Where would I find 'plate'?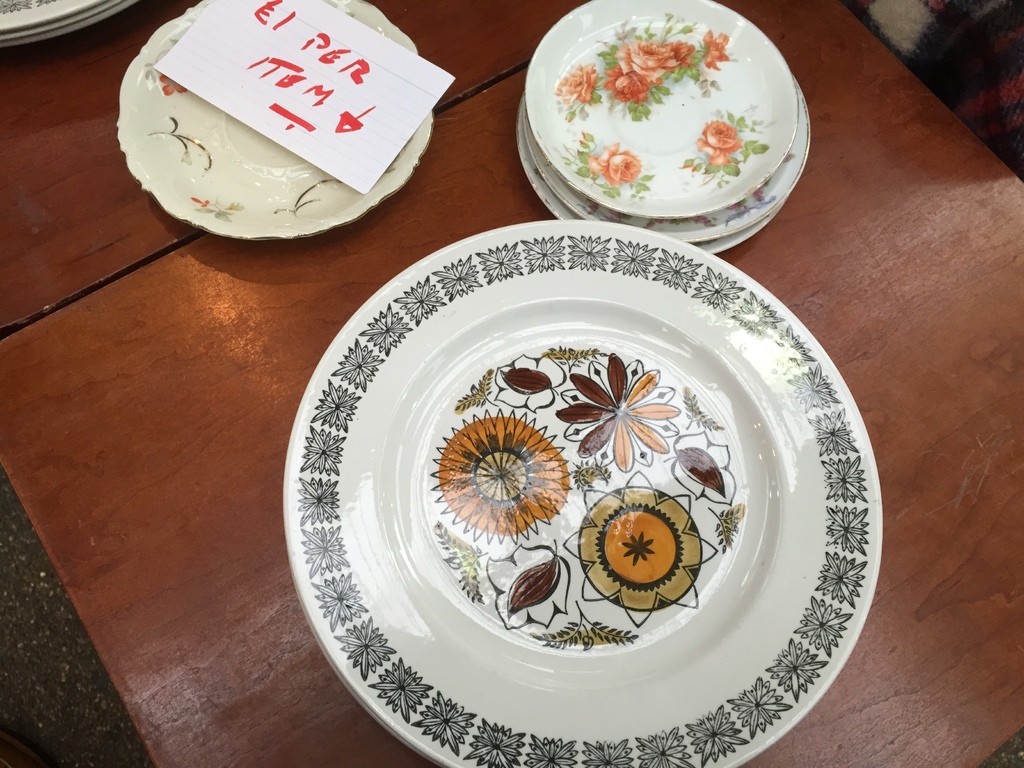
At x1=0, y1=0, x2=119, y2=39.
